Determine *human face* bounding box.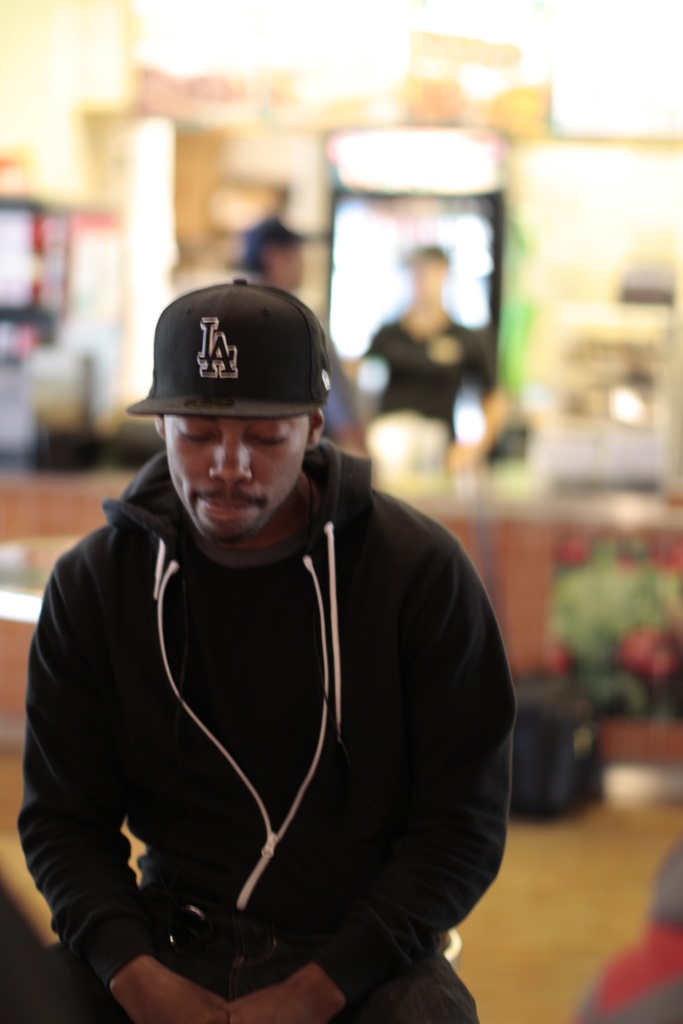
Determined: box=[165, 413, 308, 543].
